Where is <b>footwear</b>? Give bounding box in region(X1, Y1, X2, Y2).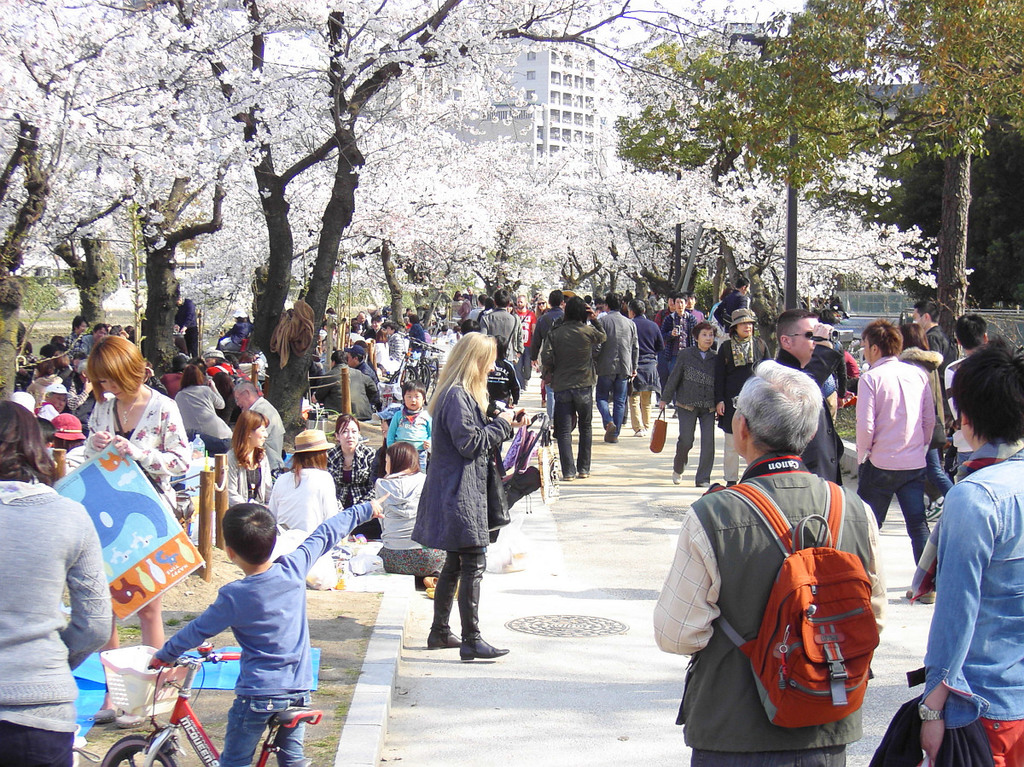
region(669, 473, 682, 483).
